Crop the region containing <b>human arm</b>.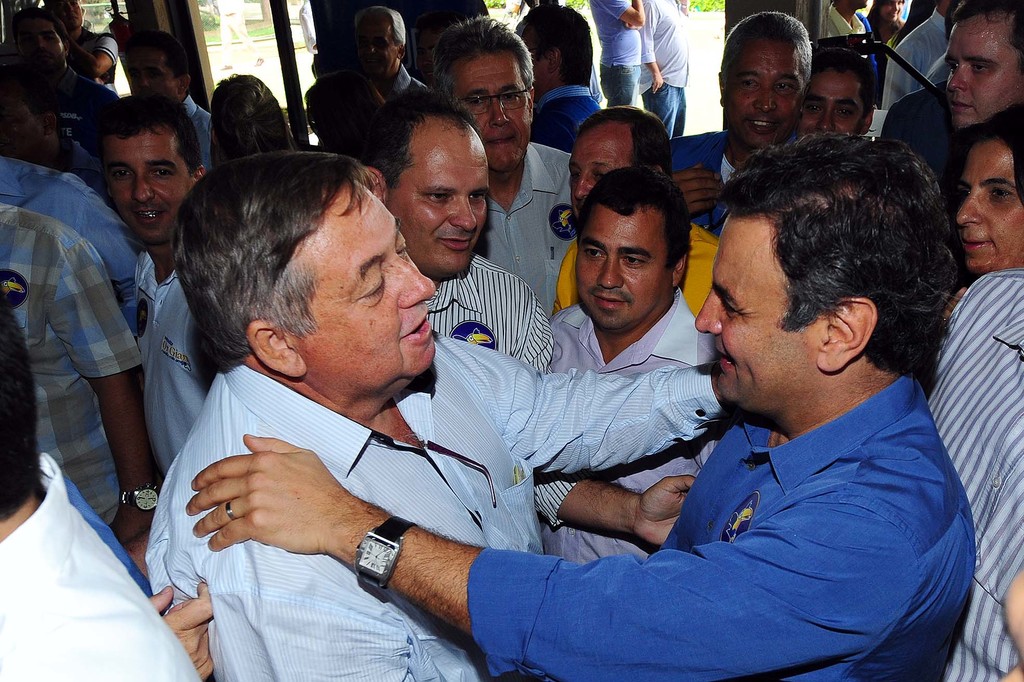
Crop region: 602,0,644,24.
